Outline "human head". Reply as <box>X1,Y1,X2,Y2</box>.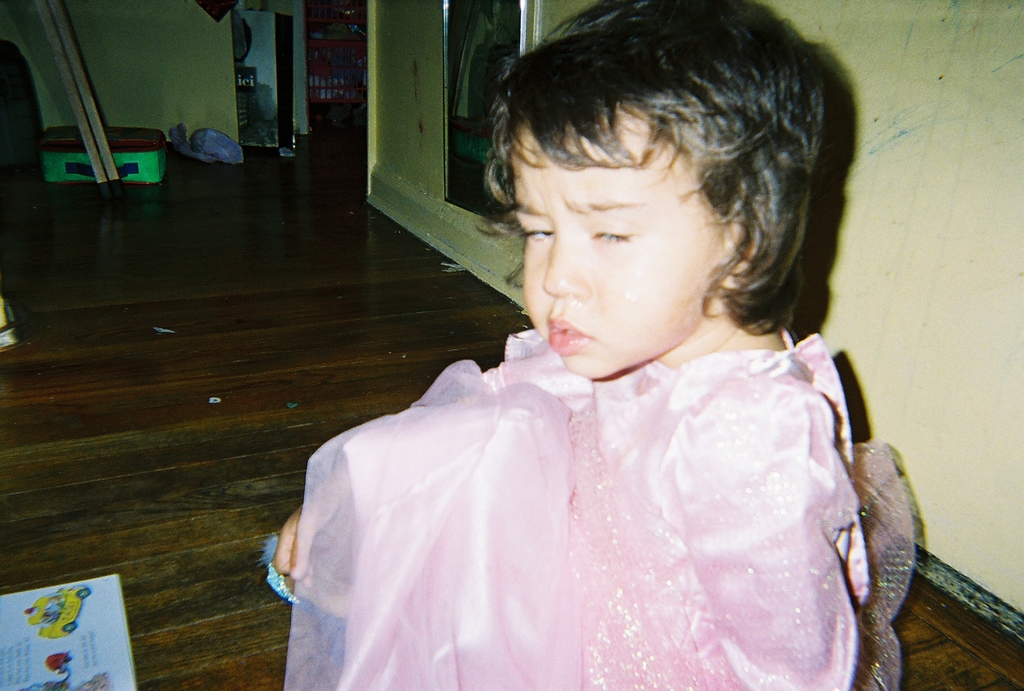
<box>472,3,856,344</box>.
